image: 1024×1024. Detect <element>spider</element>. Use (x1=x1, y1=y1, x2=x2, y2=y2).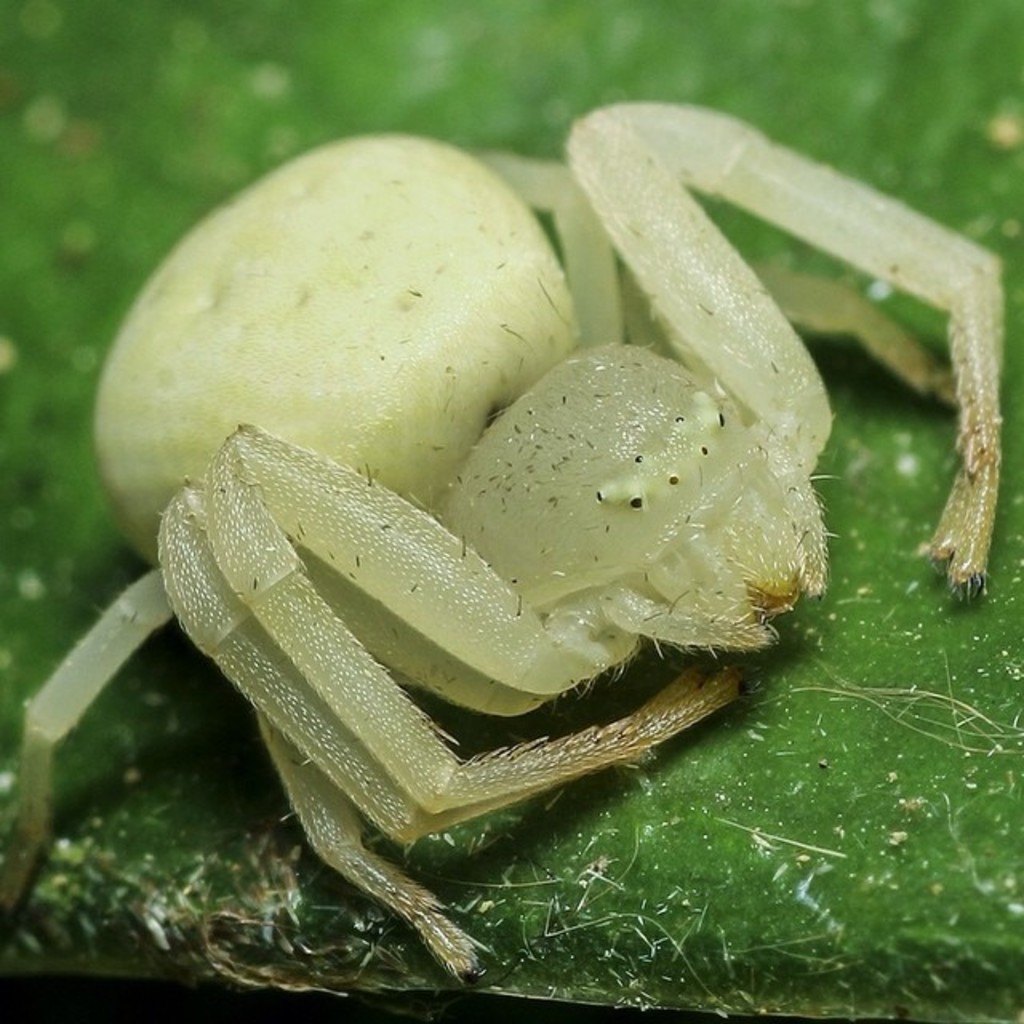
(x1=0, y1=98, x2=1014, y2=981).
